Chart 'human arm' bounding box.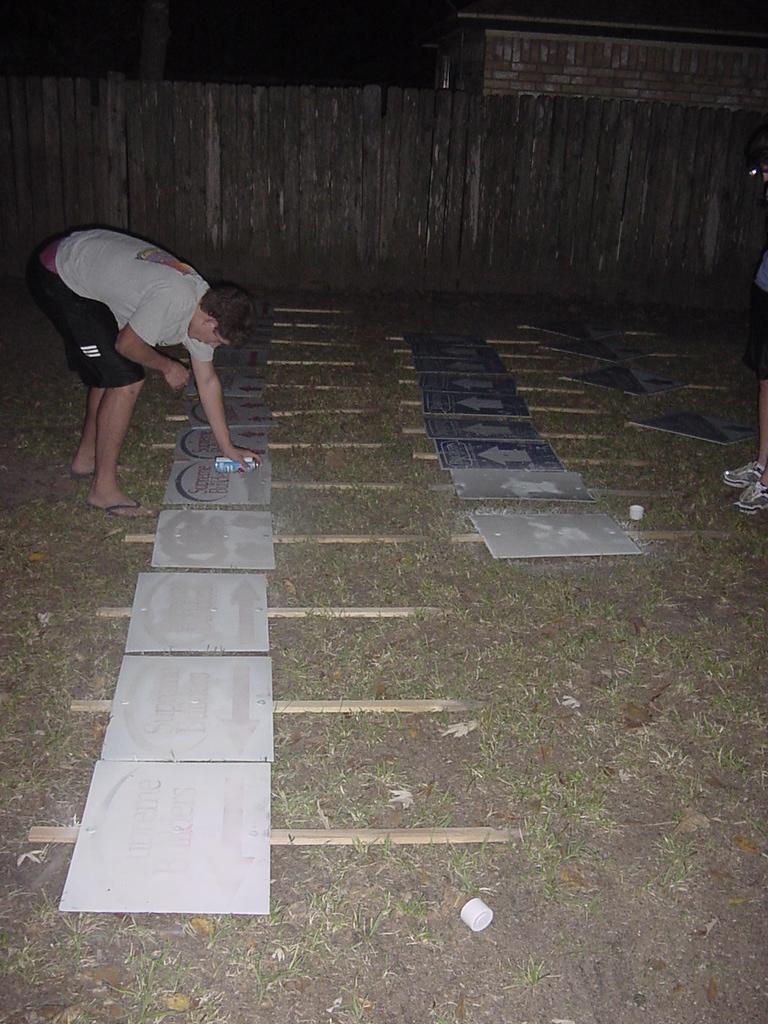
Charted: rect(163, 296, 225, 452).
